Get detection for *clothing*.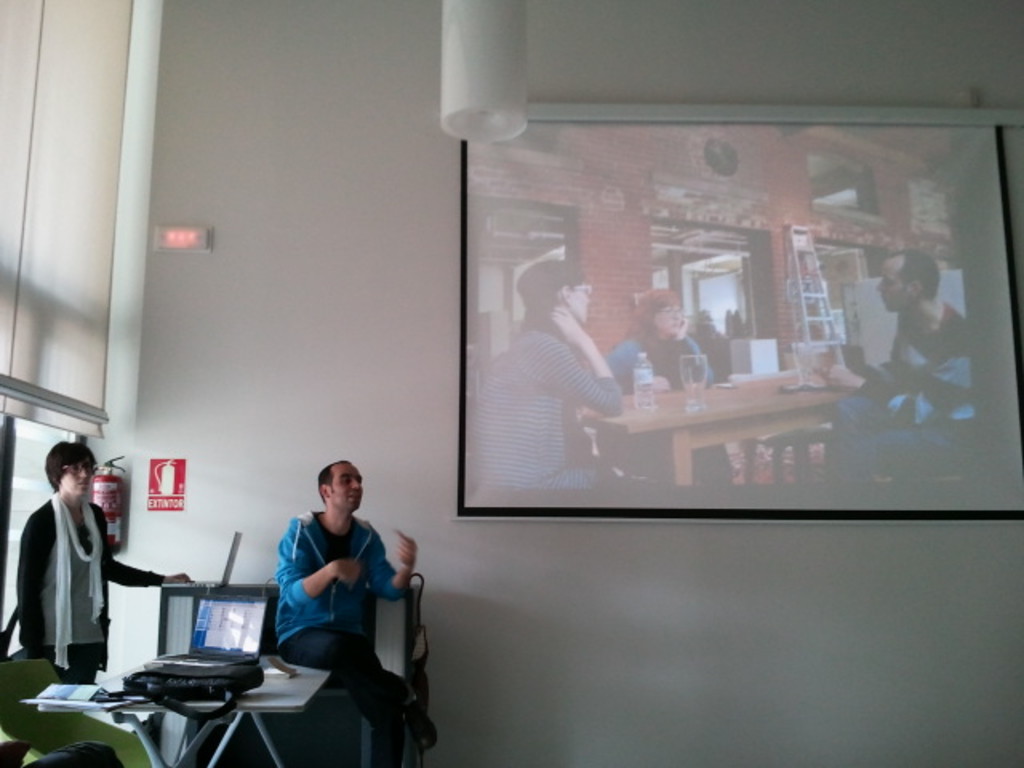
Detection: left=475, top=331, right=626, bottom=490.
